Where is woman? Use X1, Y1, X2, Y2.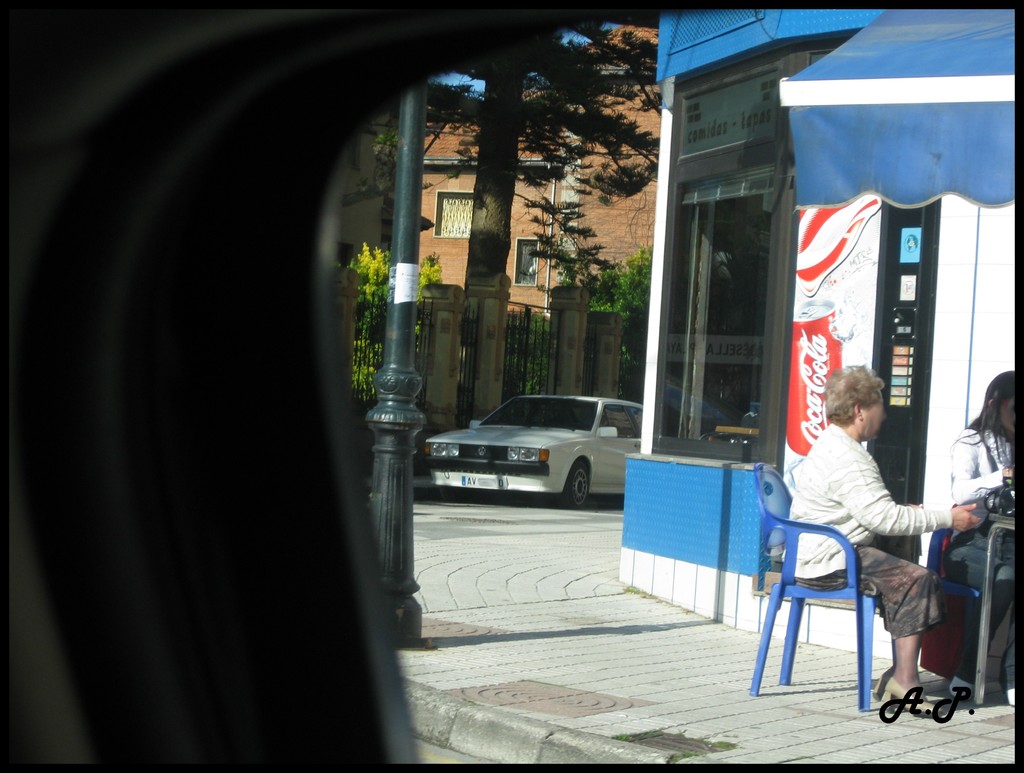
927, 359, 1023, 710.
